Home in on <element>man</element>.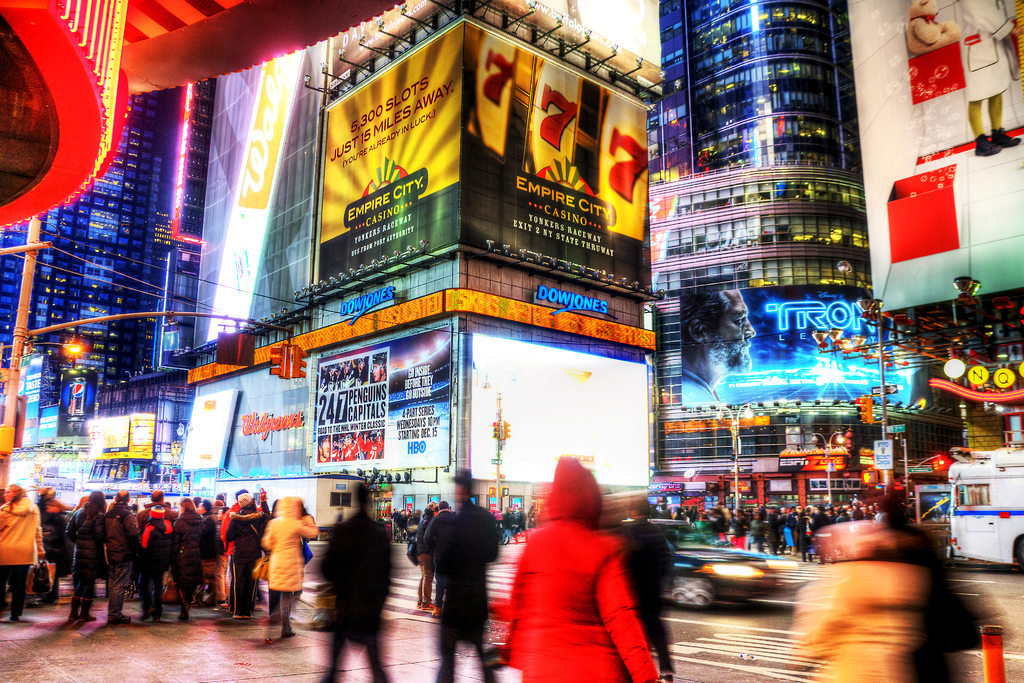
Homed in at 426 499 451 618.
